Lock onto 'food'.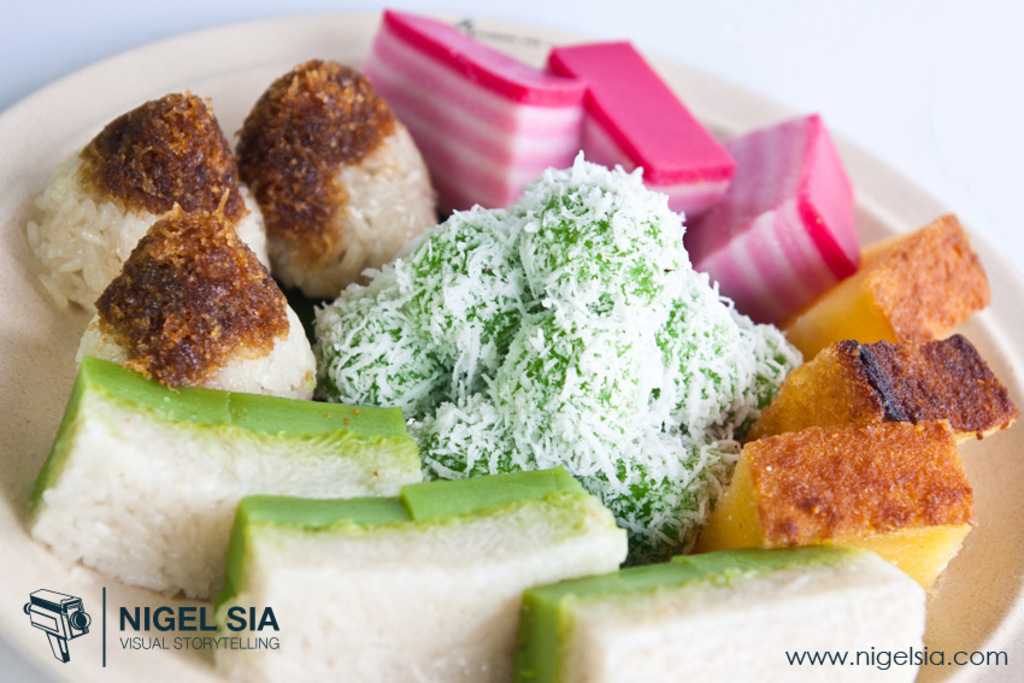
Locked: 204/478/632/682.
